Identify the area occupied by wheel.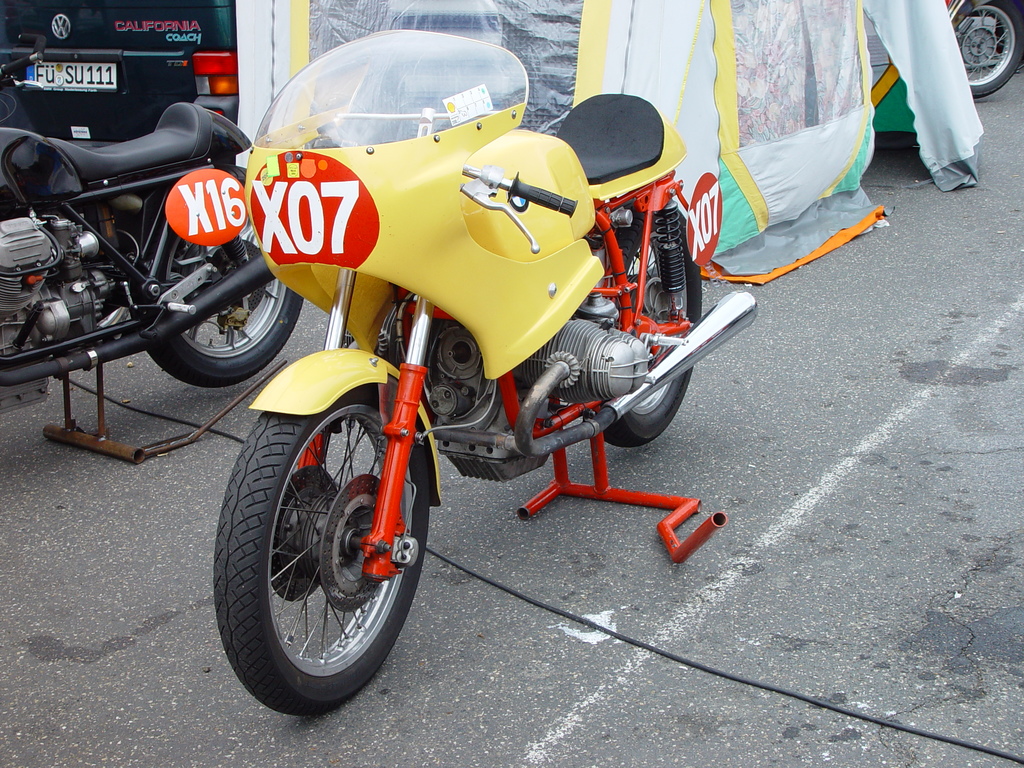
Area: BBox(953, 0, 1023, 102).
